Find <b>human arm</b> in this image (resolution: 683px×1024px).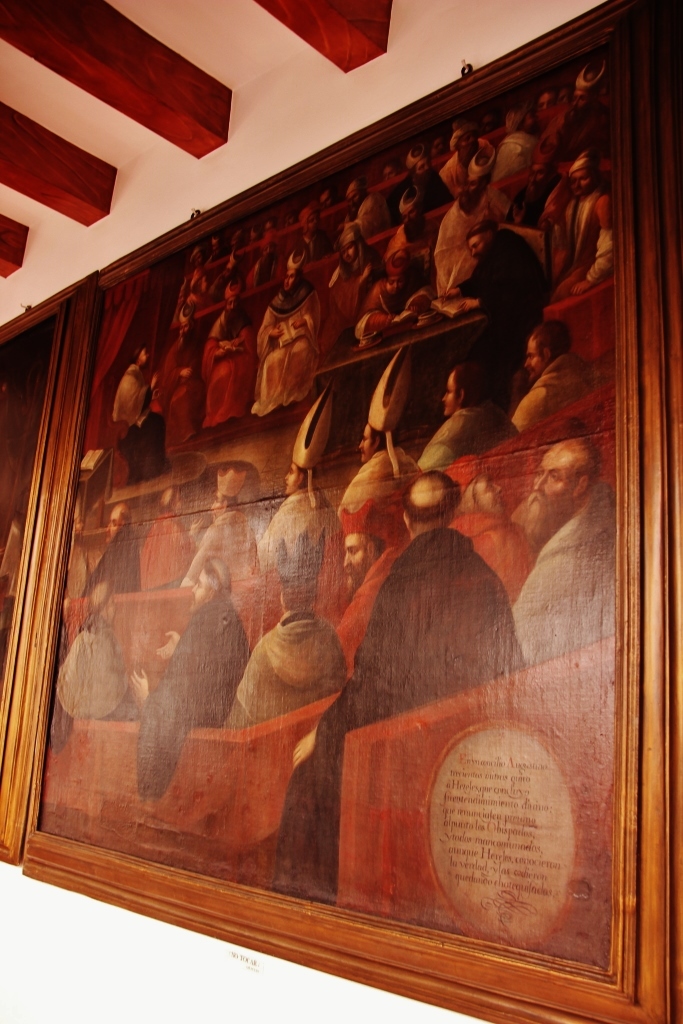
(x1=265, y1=290, x2=288, y2=340).
